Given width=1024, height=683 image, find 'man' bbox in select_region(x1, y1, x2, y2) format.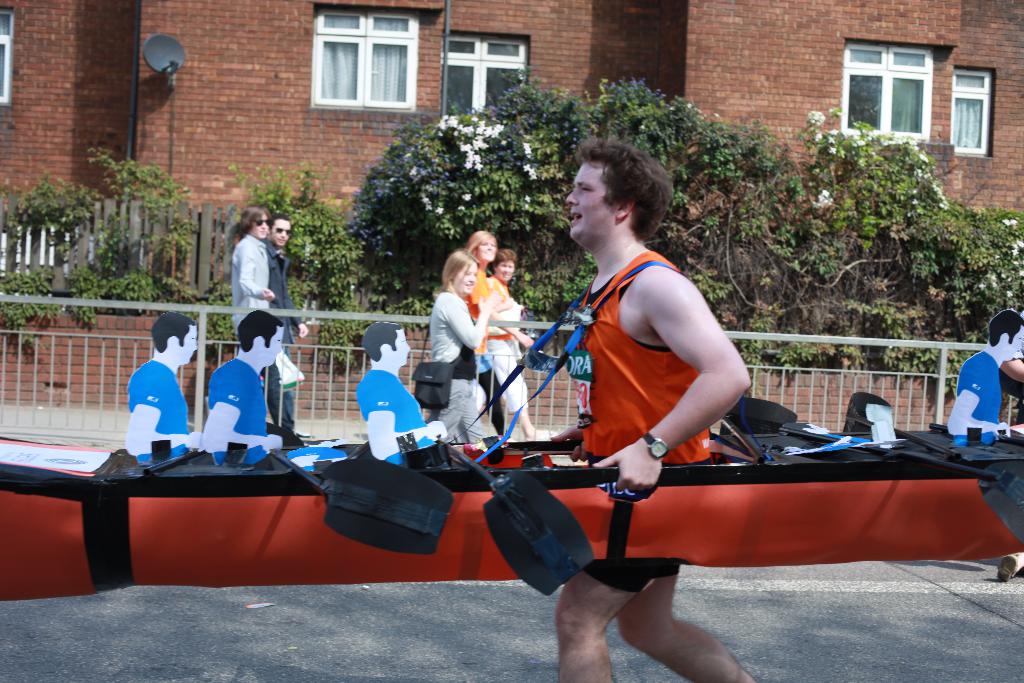
select_region(948, 311, 1018, 440).
